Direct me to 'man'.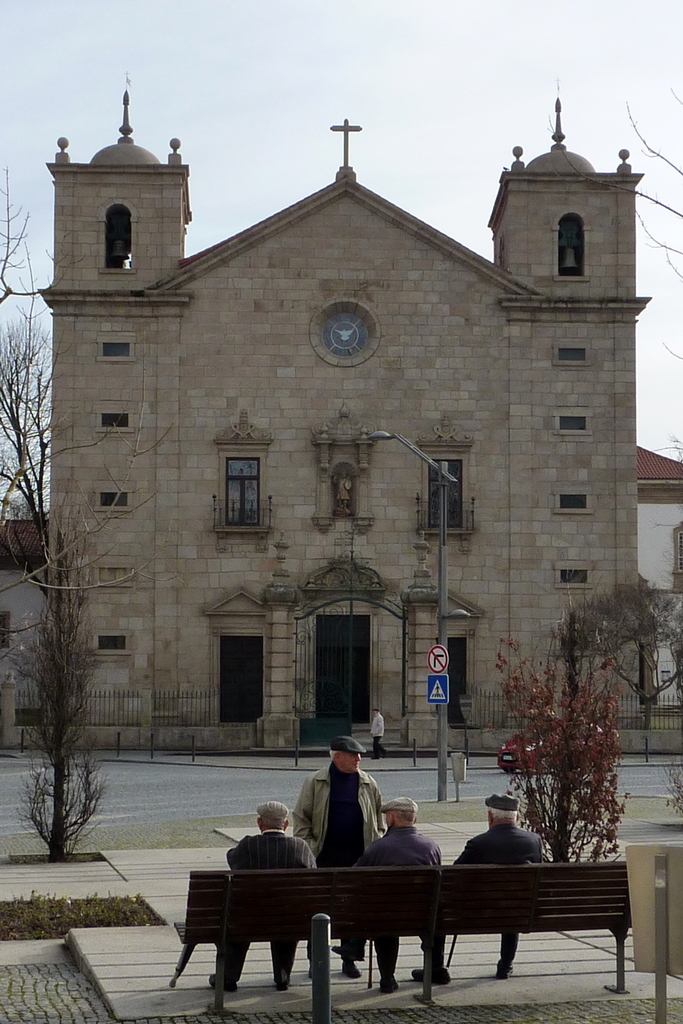
Direction: Rect(291, 737, 390, 975).
